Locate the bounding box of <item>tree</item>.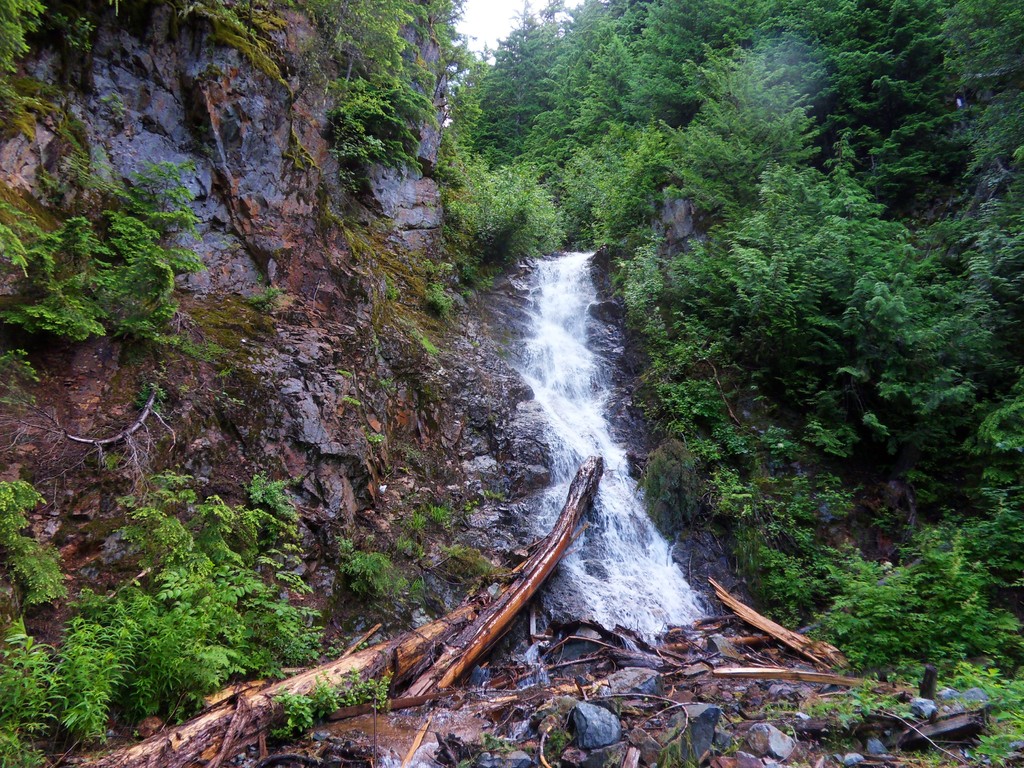
Bounding box: {"x1": 470, "y1": 0, "x2": 586, "y2": 167}.
